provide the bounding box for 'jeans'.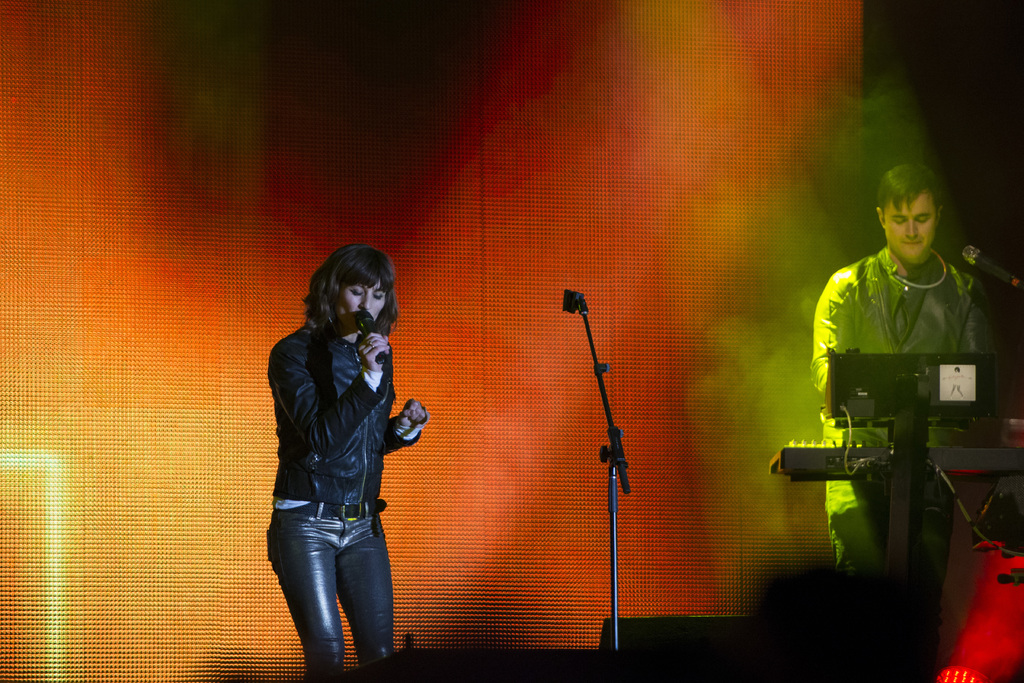
bbox=[823, 413, 964, 576].
